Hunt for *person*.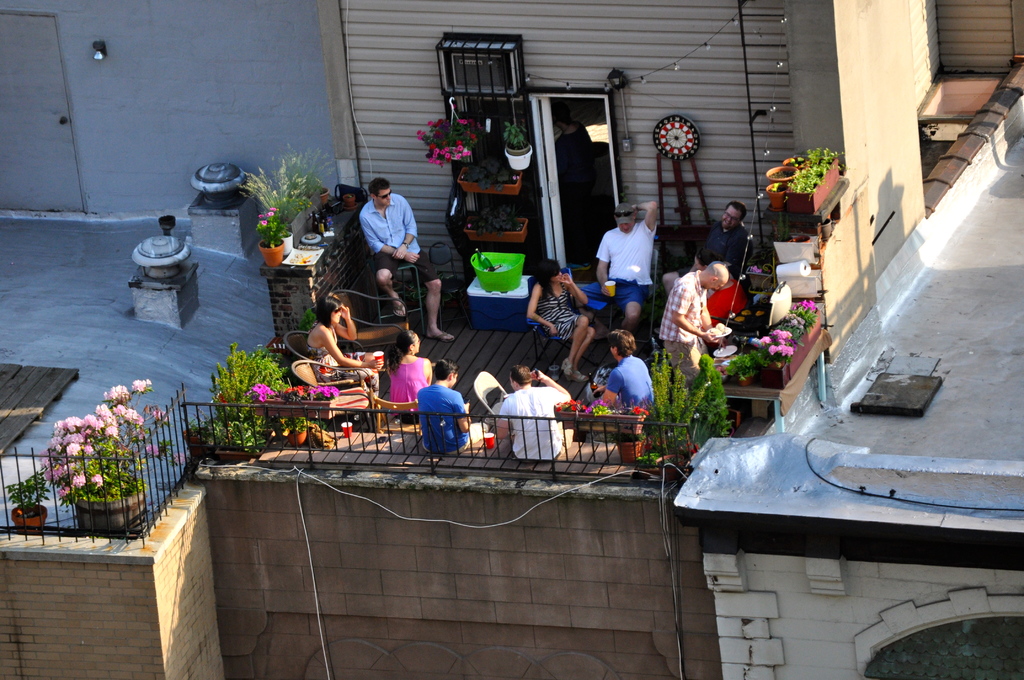
Hunted down at 701, 200, 753, 271.
